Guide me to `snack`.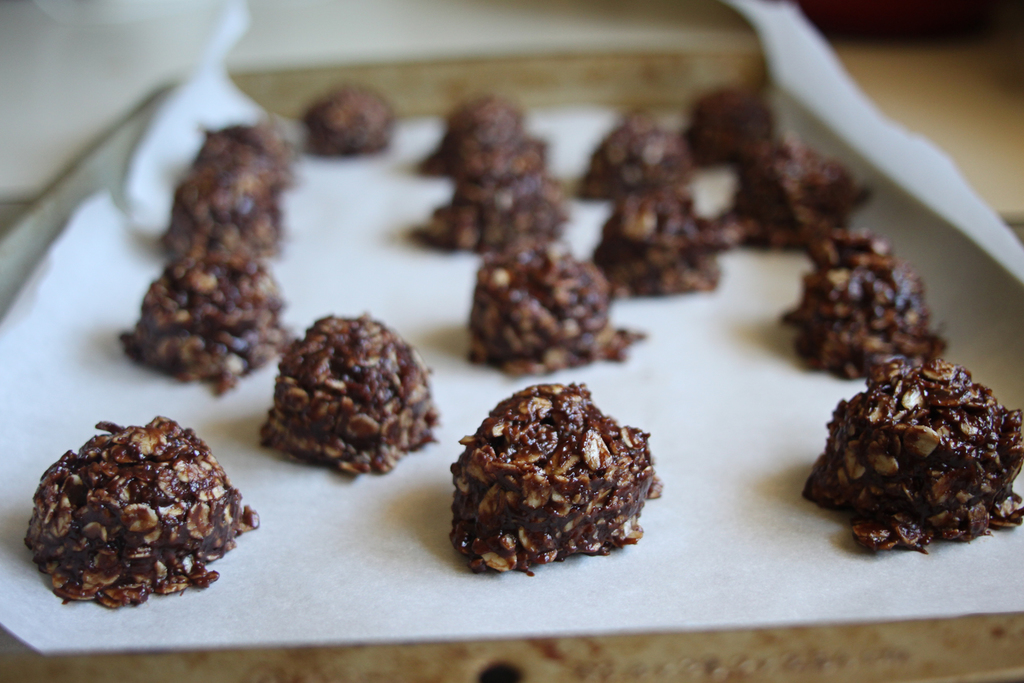
Guidance: [453,236,651,386].
